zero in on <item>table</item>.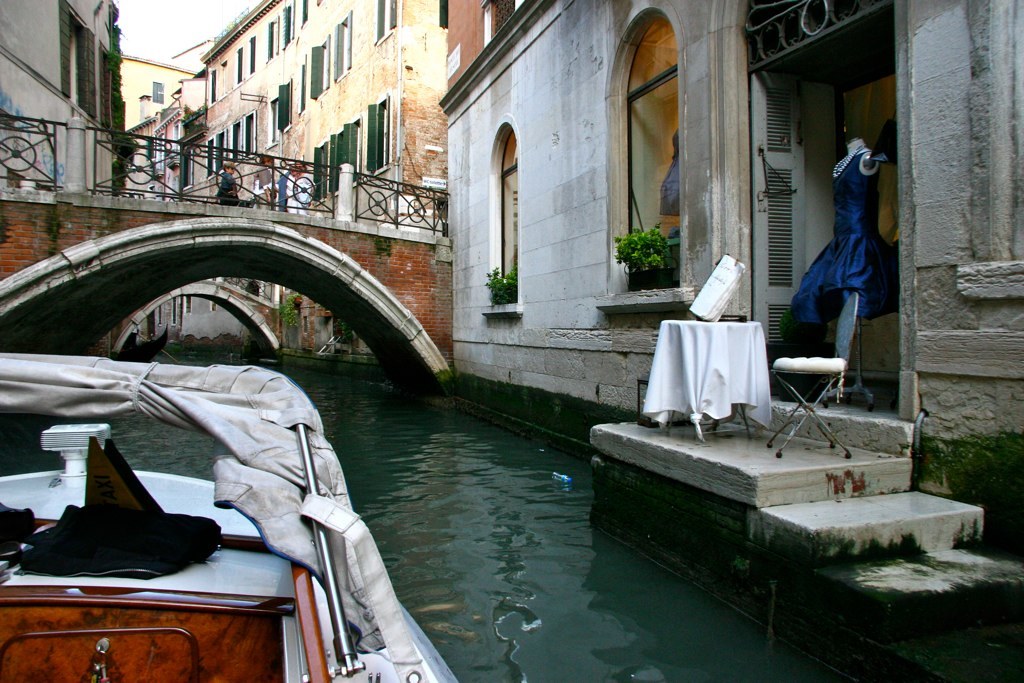
Zeroed in: 642/316/776/446.
